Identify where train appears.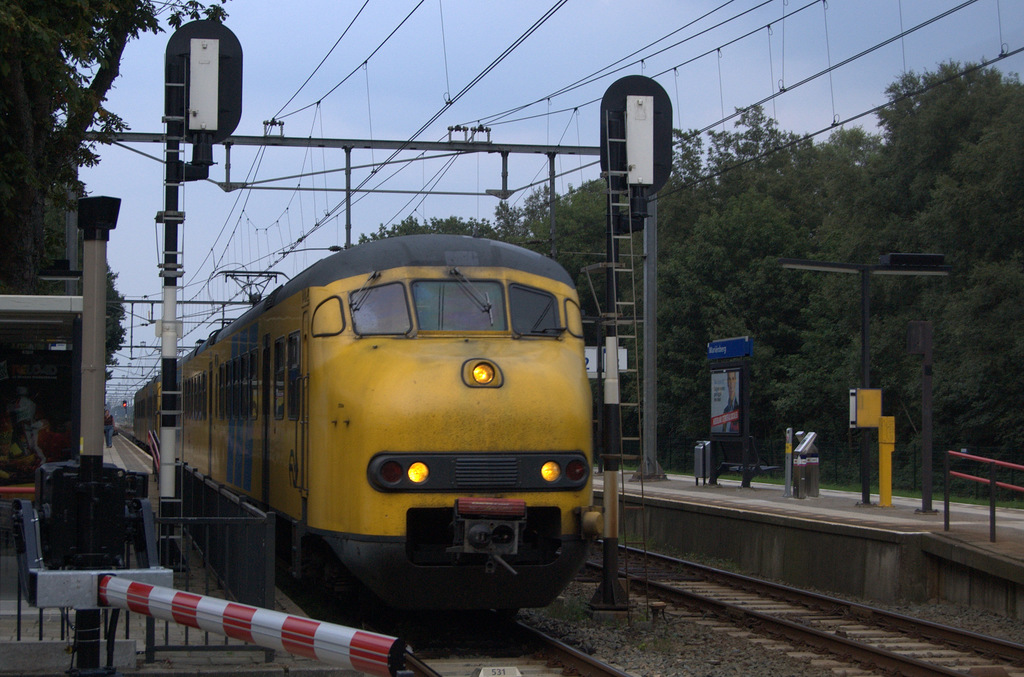
Appears at x1=133 y1=233 x2=583 y2=626.
